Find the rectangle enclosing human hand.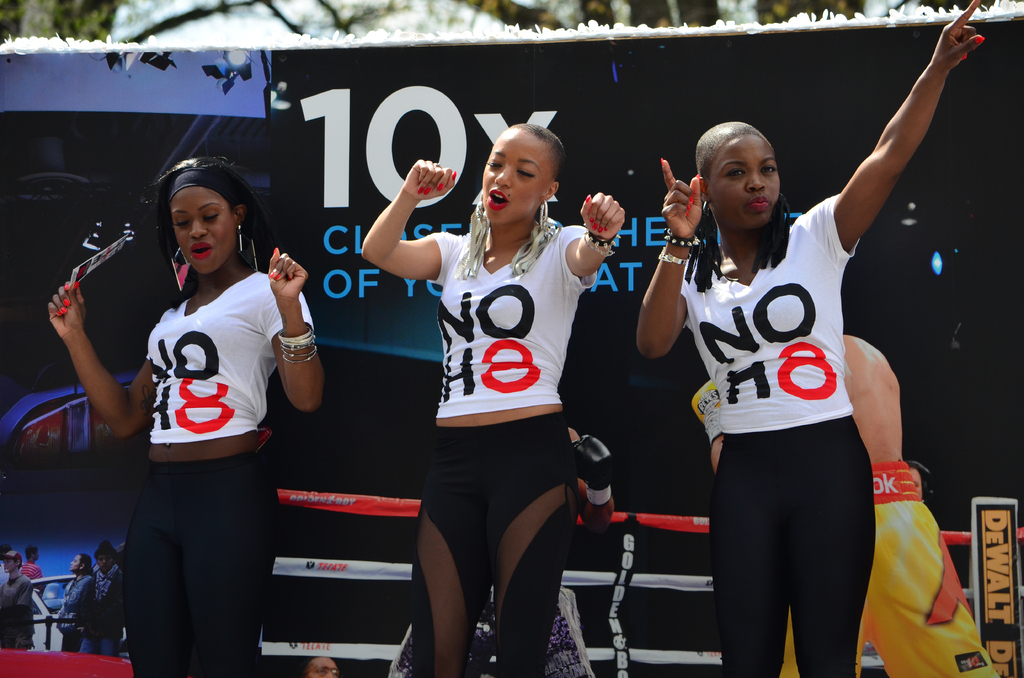
578/190/627/245.
